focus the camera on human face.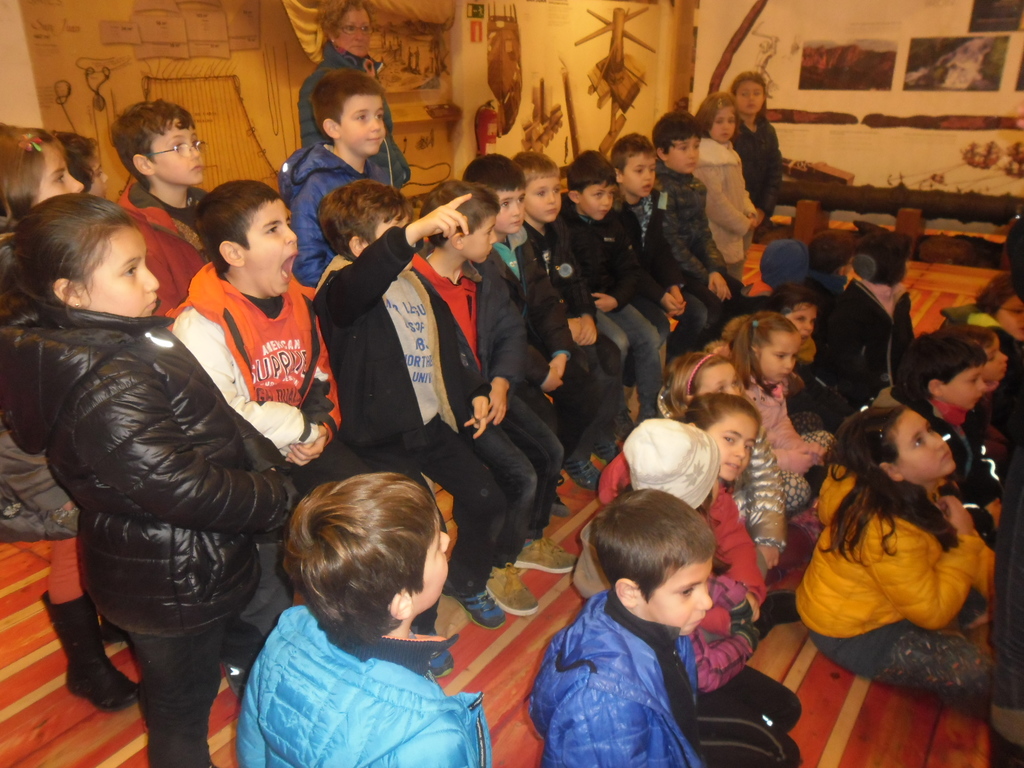
Focus region: detection(738, 83, 763, 119).
